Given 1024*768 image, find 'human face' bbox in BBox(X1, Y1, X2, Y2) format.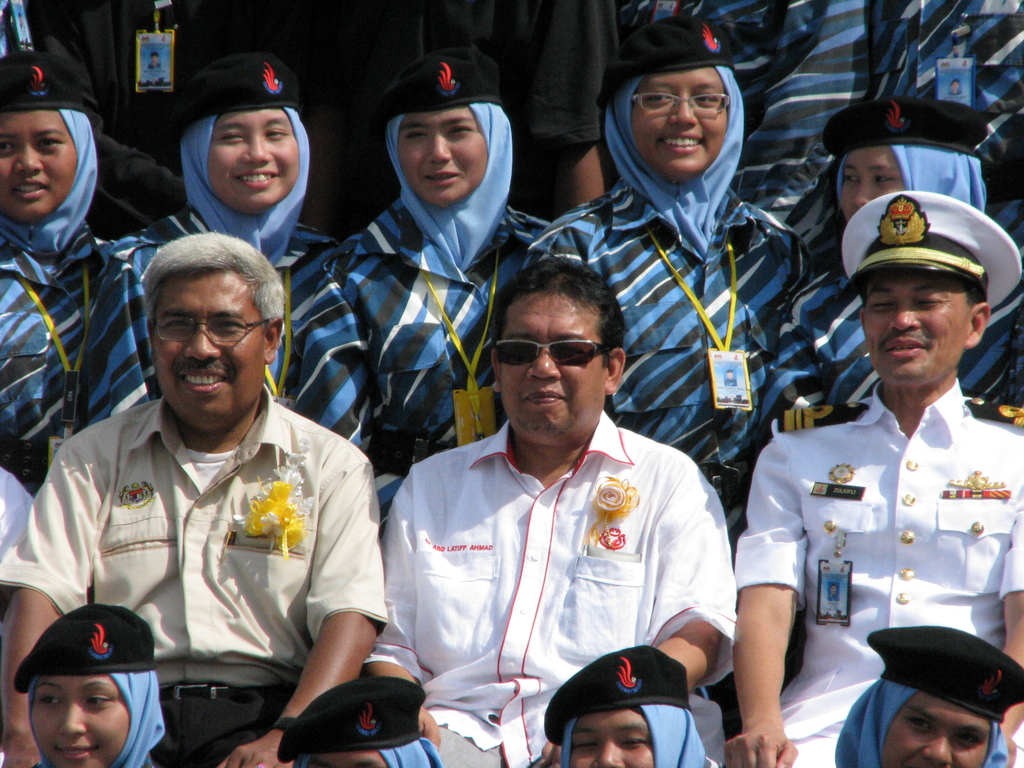
BBox(154, 279, 269, 418).
